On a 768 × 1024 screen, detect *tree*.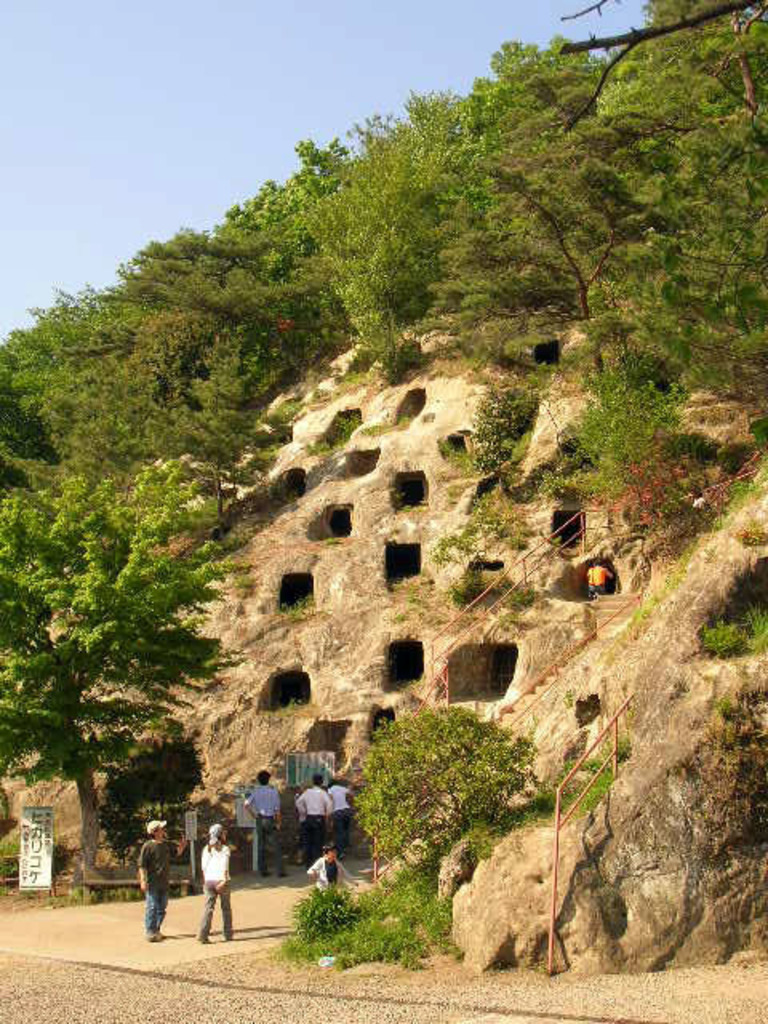
<bbox>256, 131, 435, 384</bbox>.
